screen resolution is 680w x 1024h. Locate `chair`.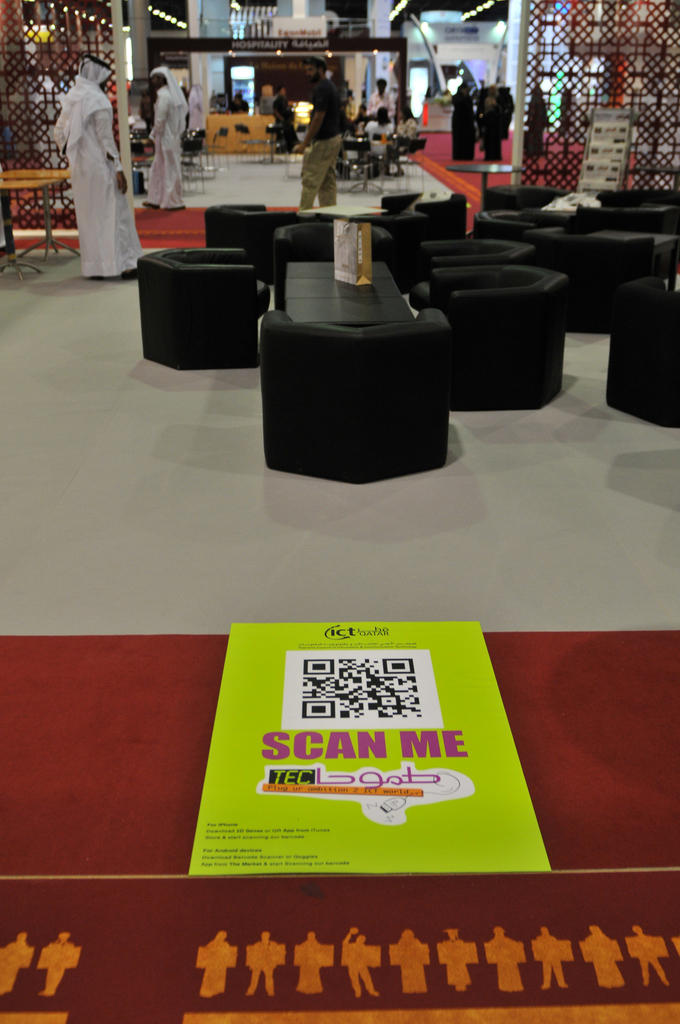
x1=488 y1=178 x2=562 y2=236.
